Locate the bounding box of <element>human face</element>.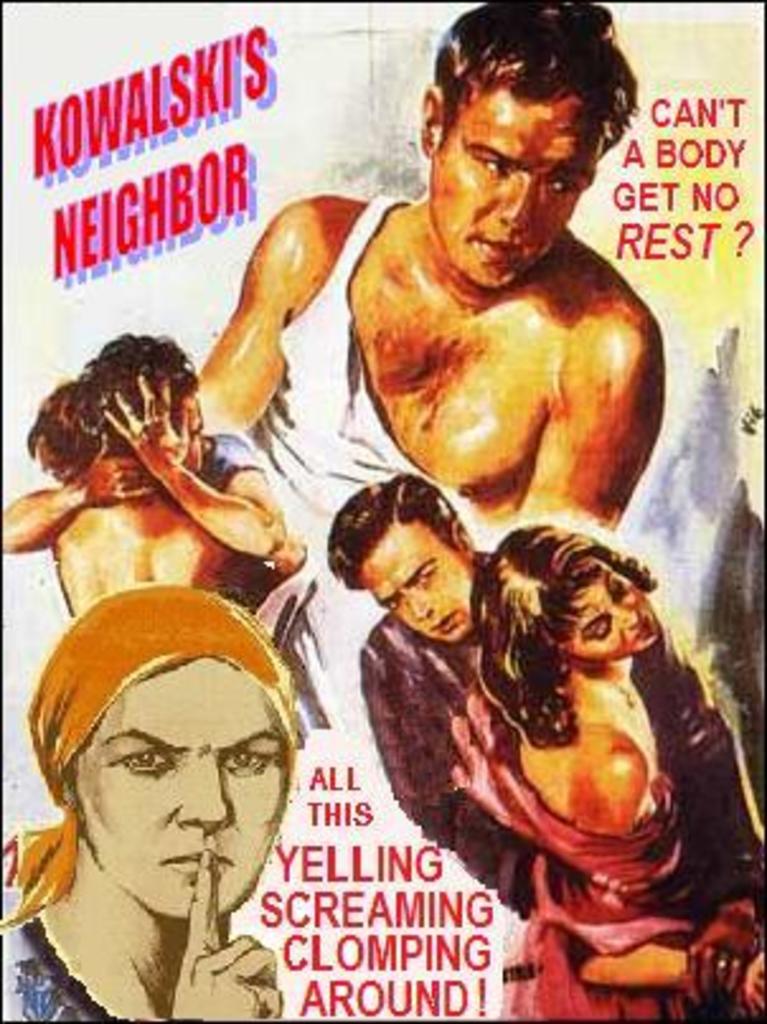
Bounding box: x1=170, y1=389, x2=218, y2=465.
